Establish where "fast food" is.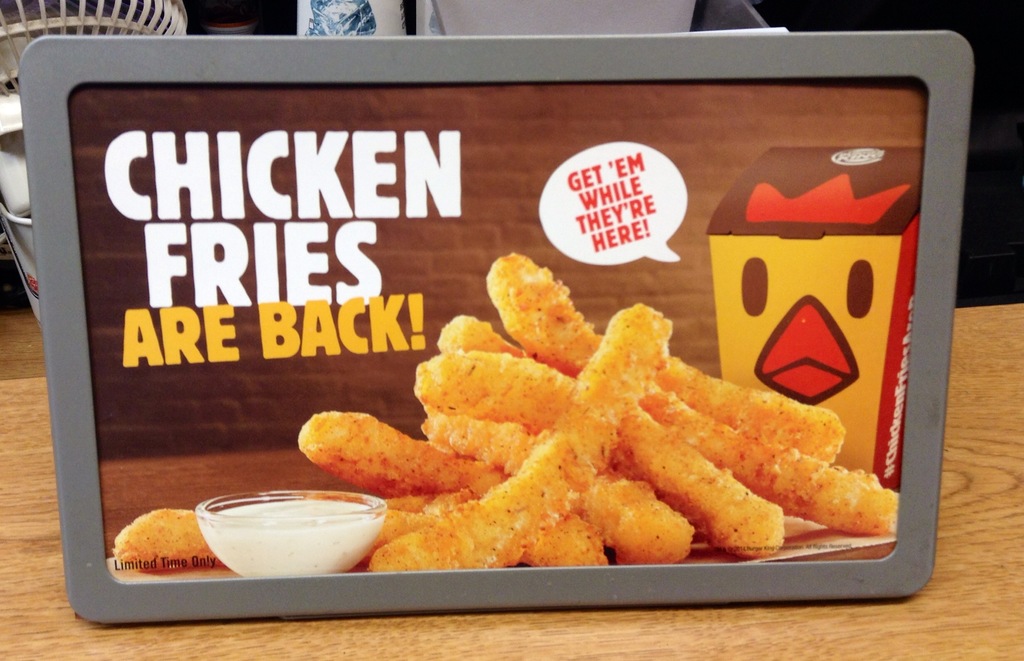
Established at detection(295, 296, 904, 575).
